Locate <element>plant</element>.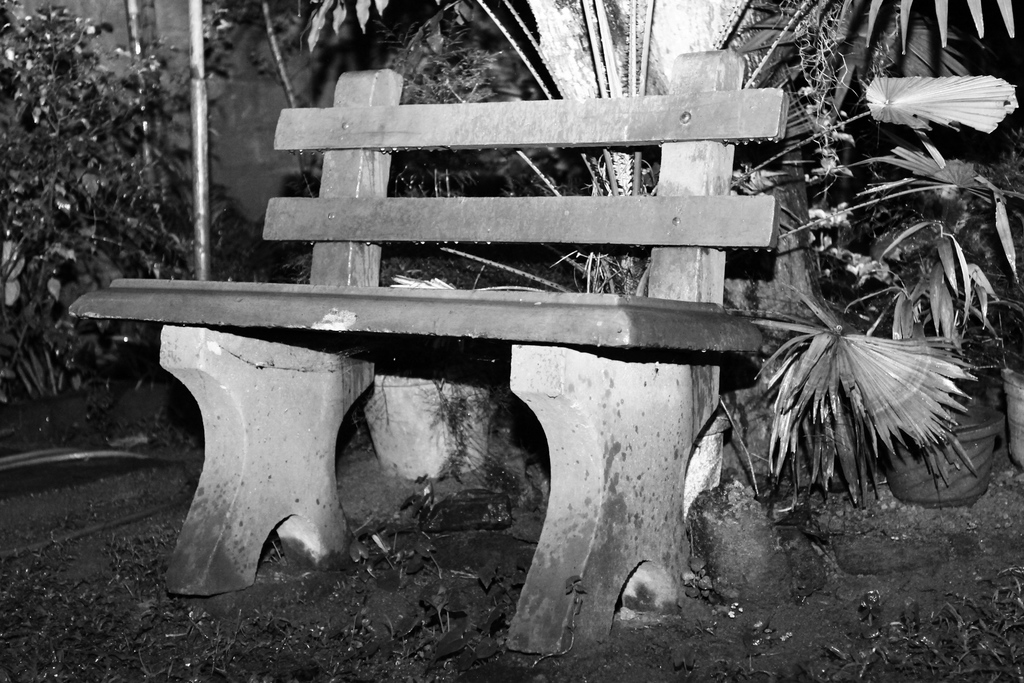
Bounding box: 288 0 396 43.
